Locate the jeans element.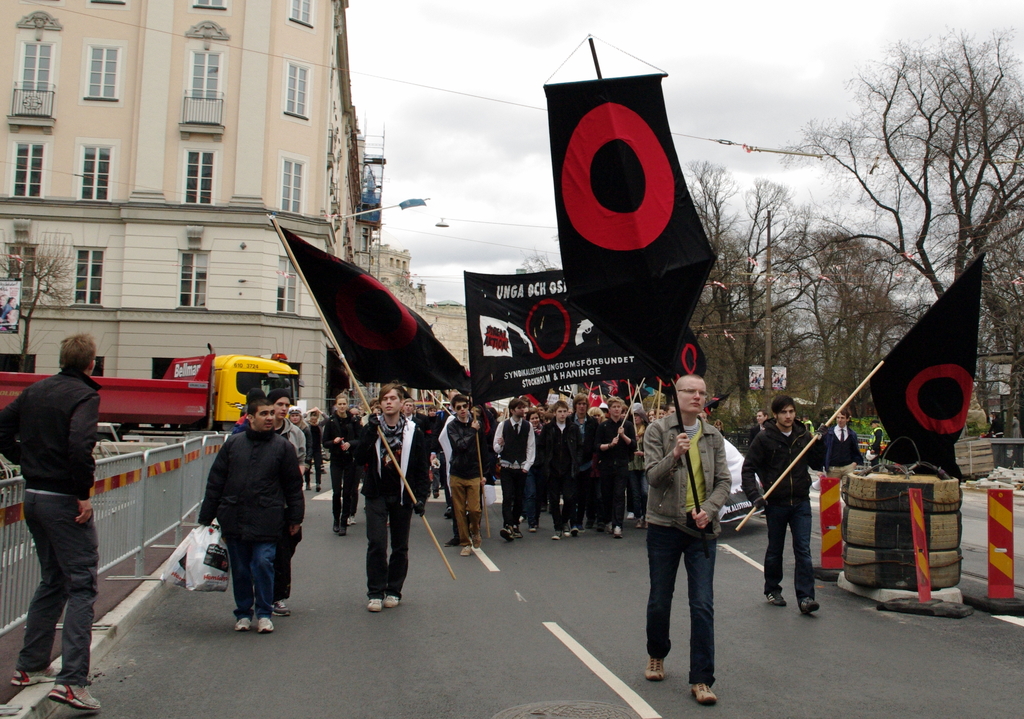
Element bbox: <bbox>497, 466, 527, 531</bbox>.
